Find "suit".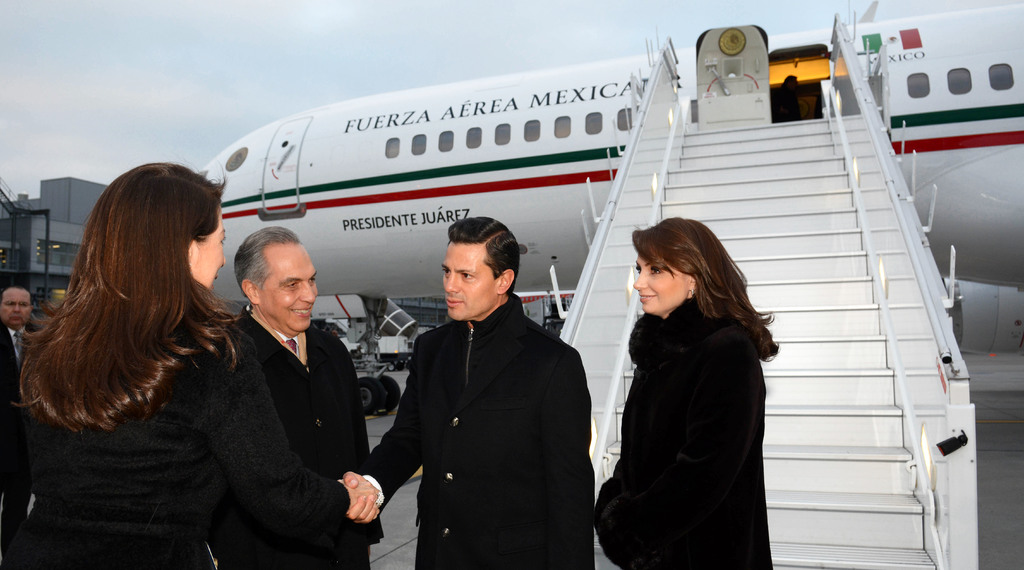
[x1=0, y1=314, x2=350, y2=569].
